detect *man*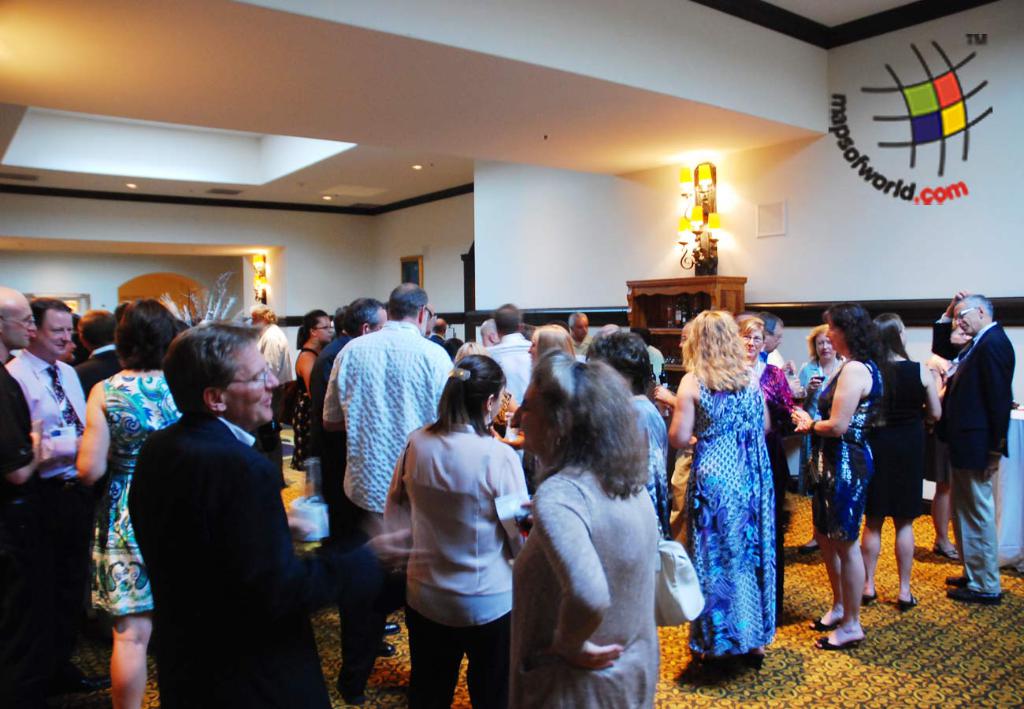
bbox(0, 283, 55, 634)
